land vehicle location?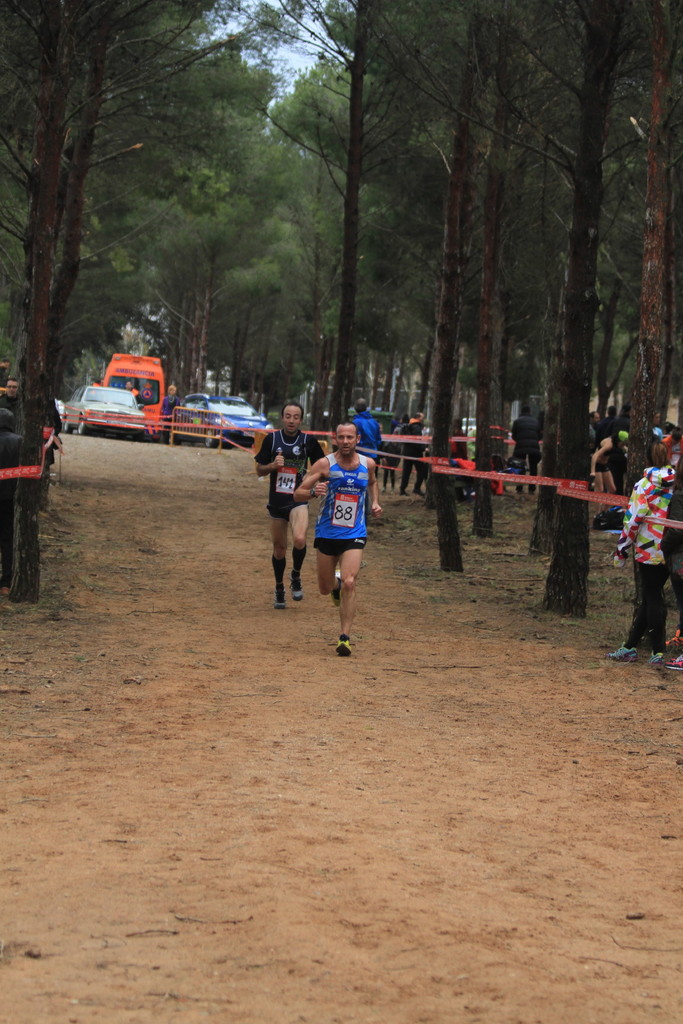
<region>460, 414, 479, 436</region>
